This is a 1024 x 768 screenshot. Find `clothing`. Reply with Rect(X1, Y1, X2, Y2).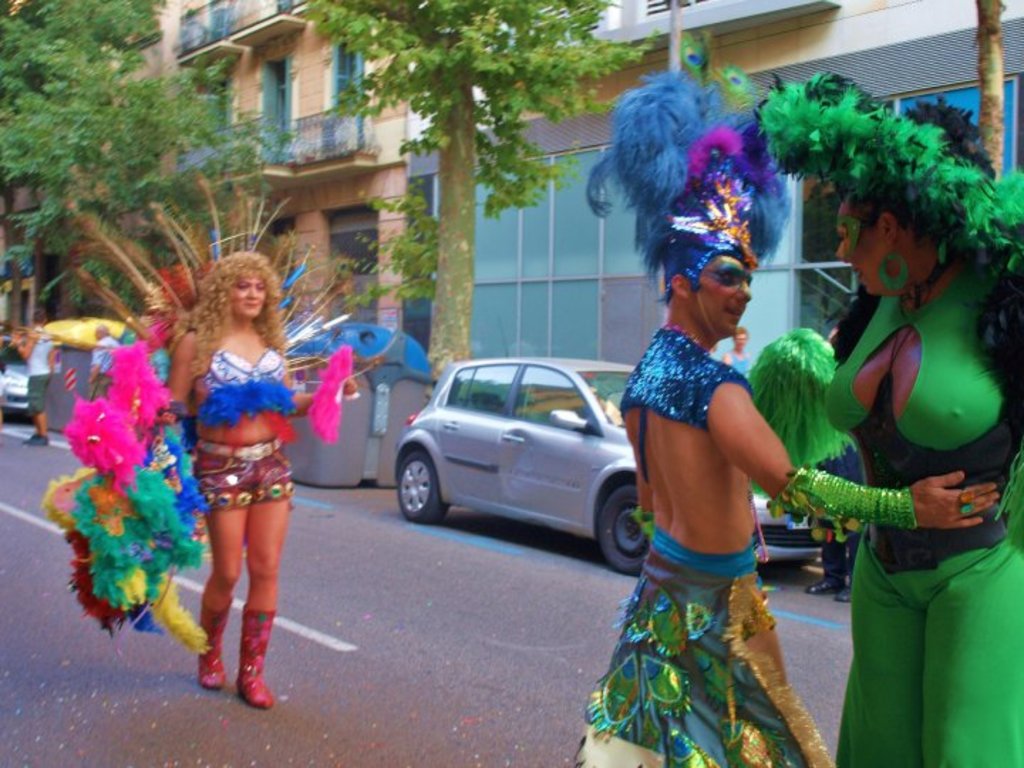
Rect(577, 321, 836, 767).
